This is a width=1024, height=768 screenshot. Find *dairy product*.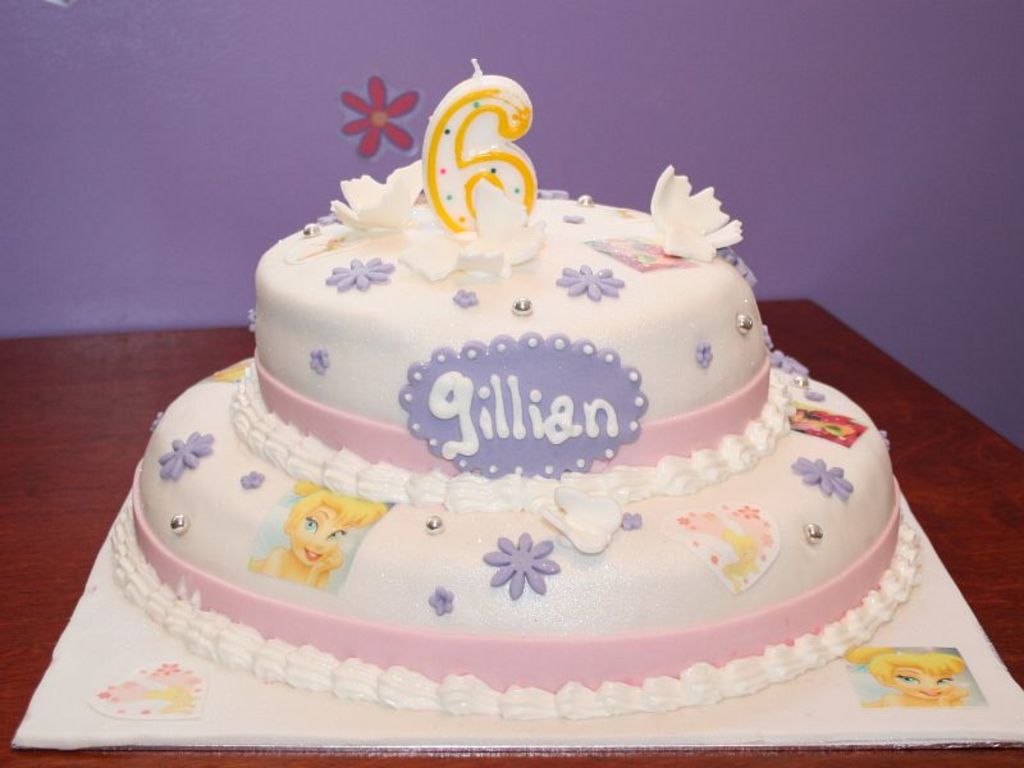
Bounding box: <box>270,150,772,474</box>.
